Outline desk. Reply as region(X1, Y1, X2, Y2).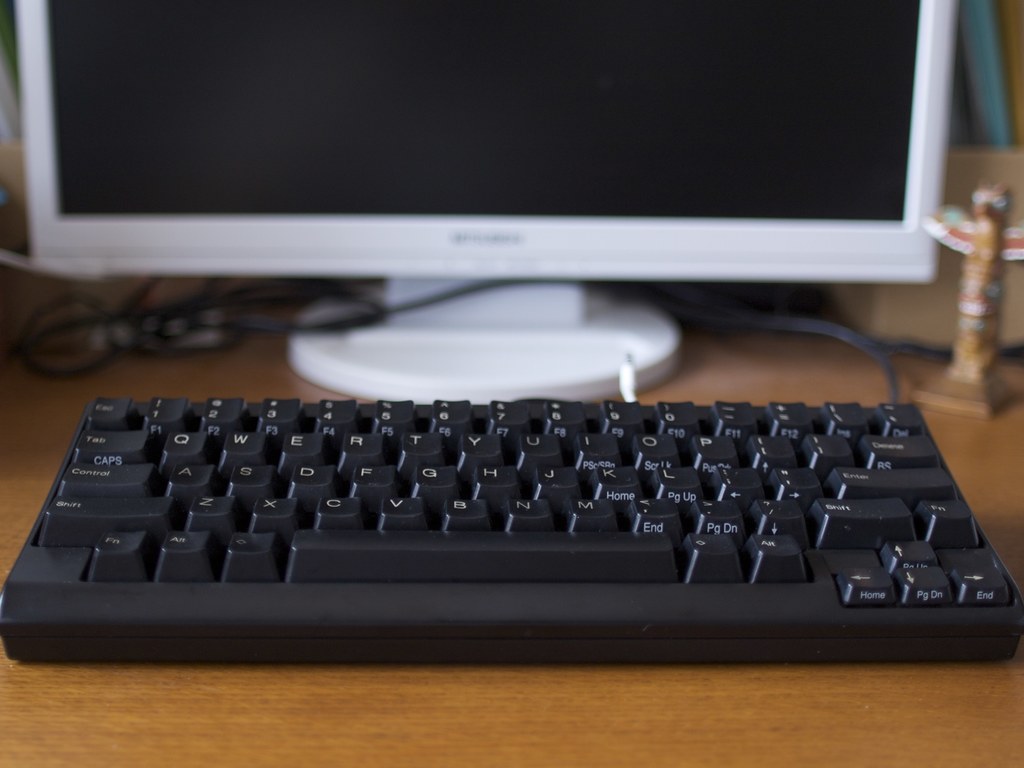
region(0, 244, 1023, 739).
